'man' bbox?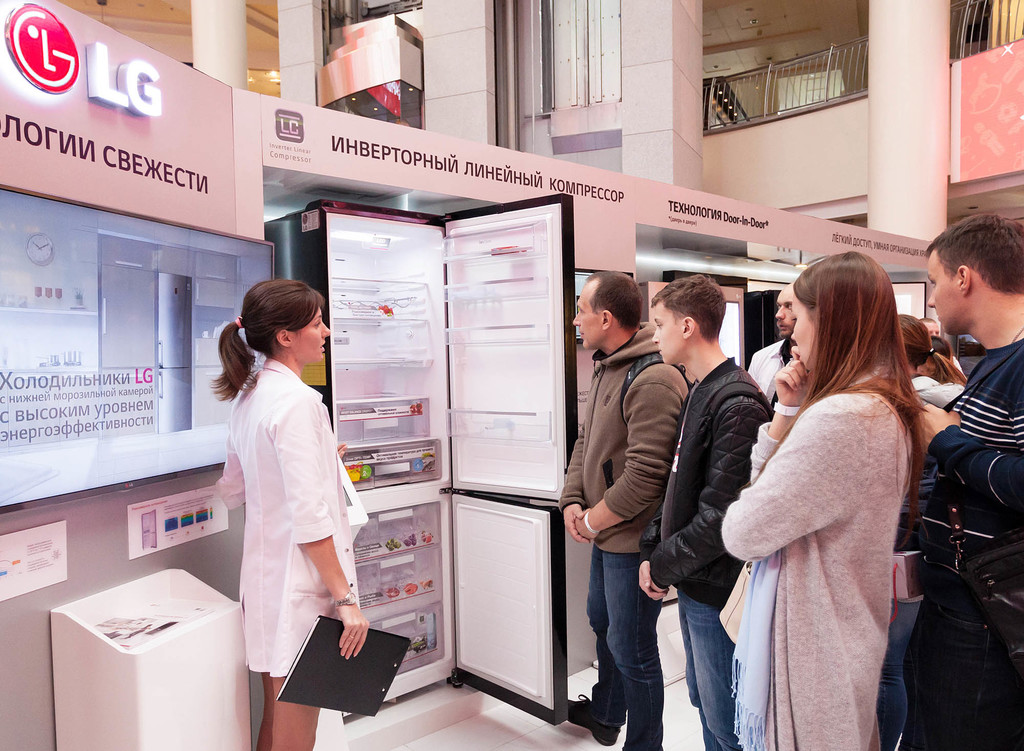
bbox=(749, 285, 799, 398)
